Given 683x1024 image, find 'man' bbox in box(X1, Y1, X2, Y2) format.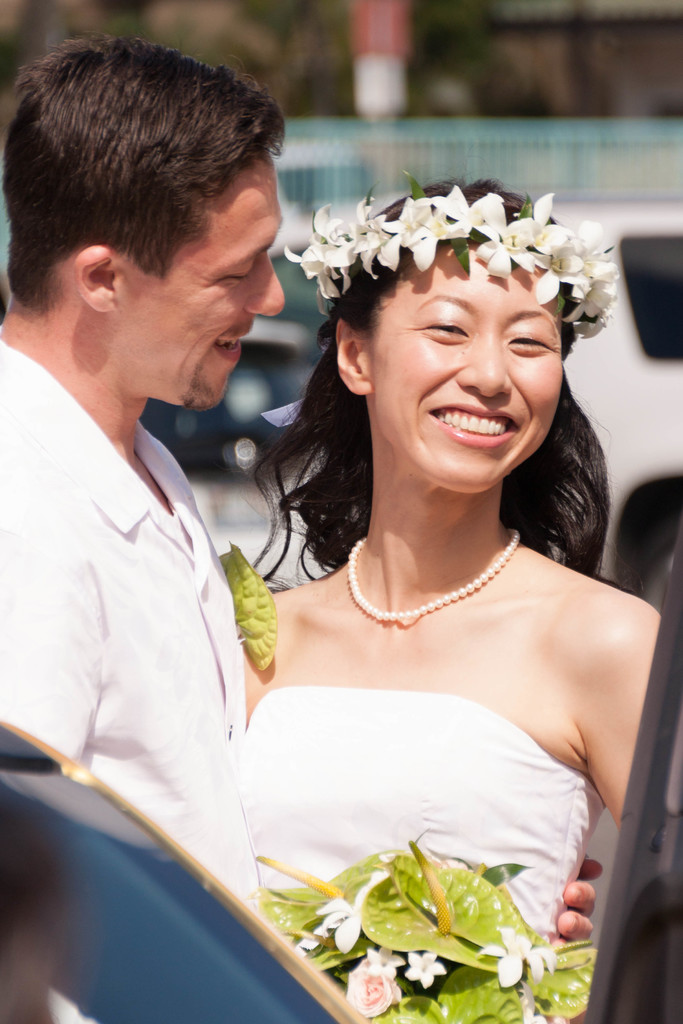
box(0, 34, 606, 1020).
